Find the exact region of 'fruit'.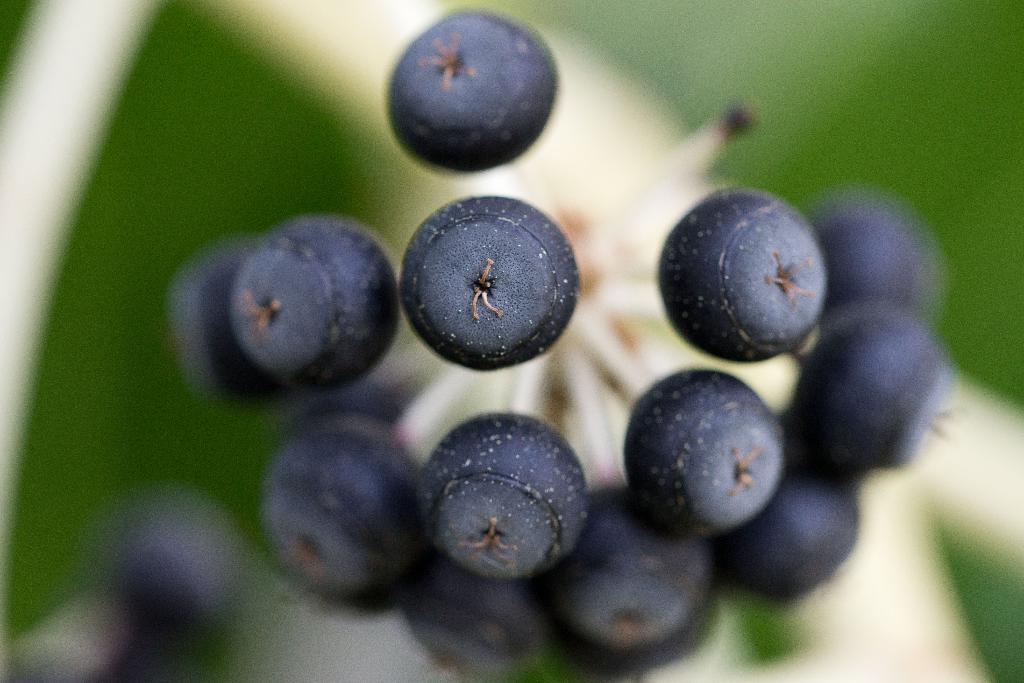
Exact region: 660,188,838,369.
